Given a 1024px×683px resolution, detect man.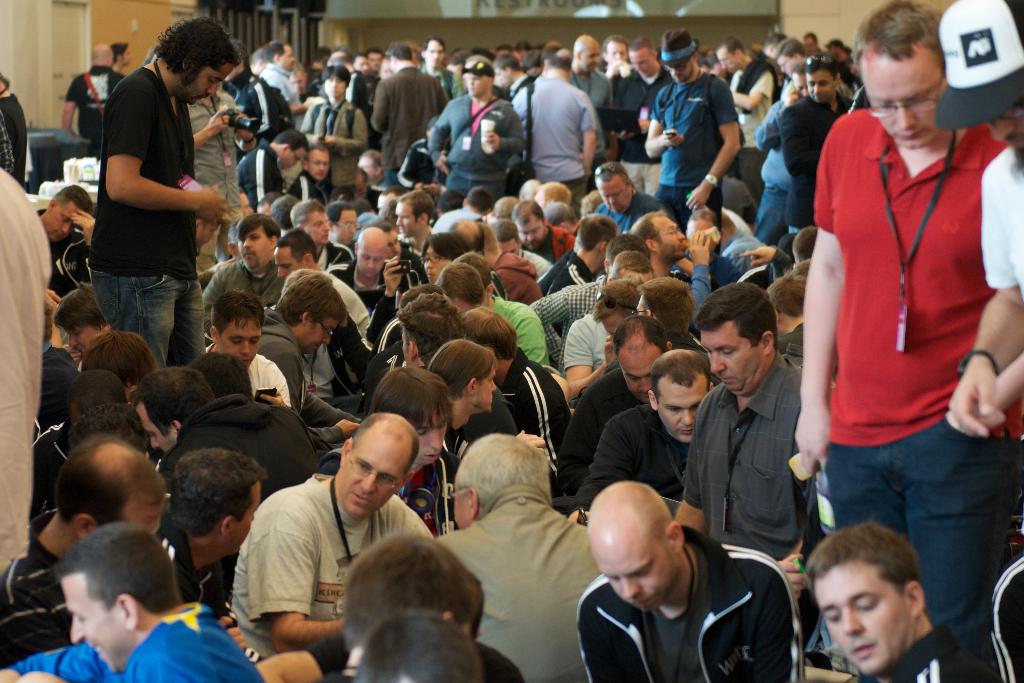
(603,31,637,160).
